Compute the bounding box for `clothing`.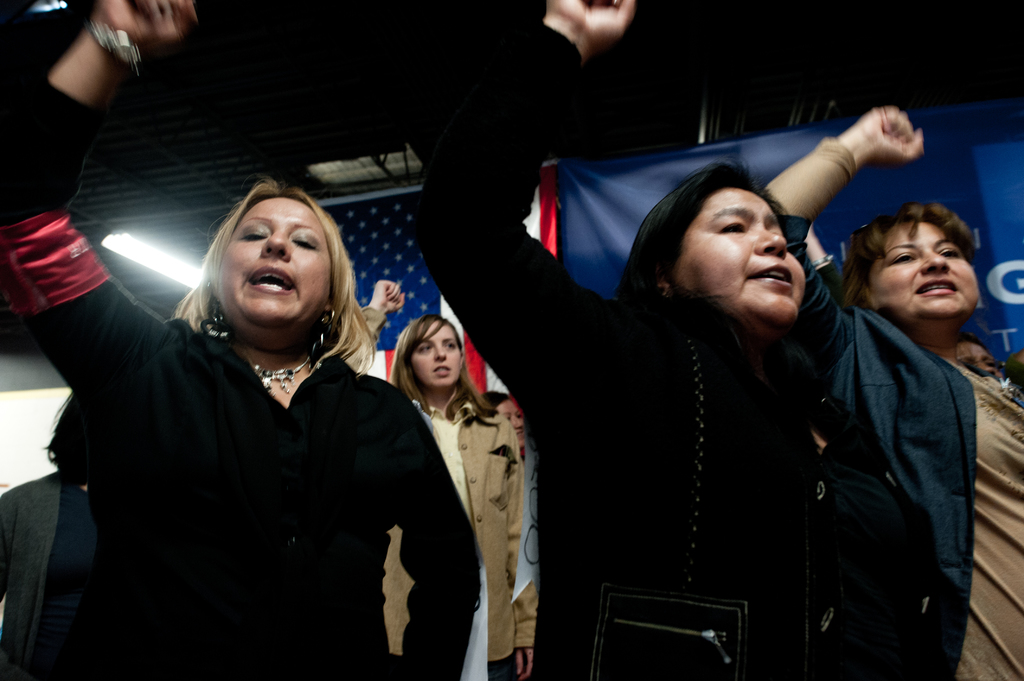
771/225/1023/680.
